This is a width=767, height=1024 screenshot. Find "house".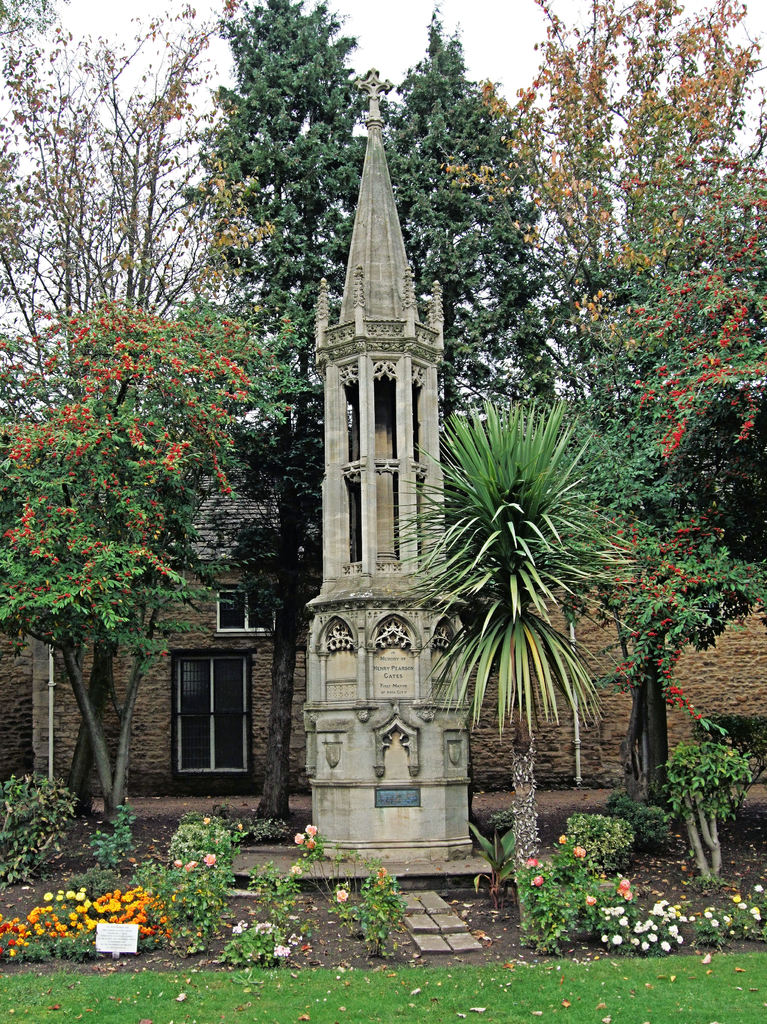
Bounding box: region(0, 467, 766, 794).
